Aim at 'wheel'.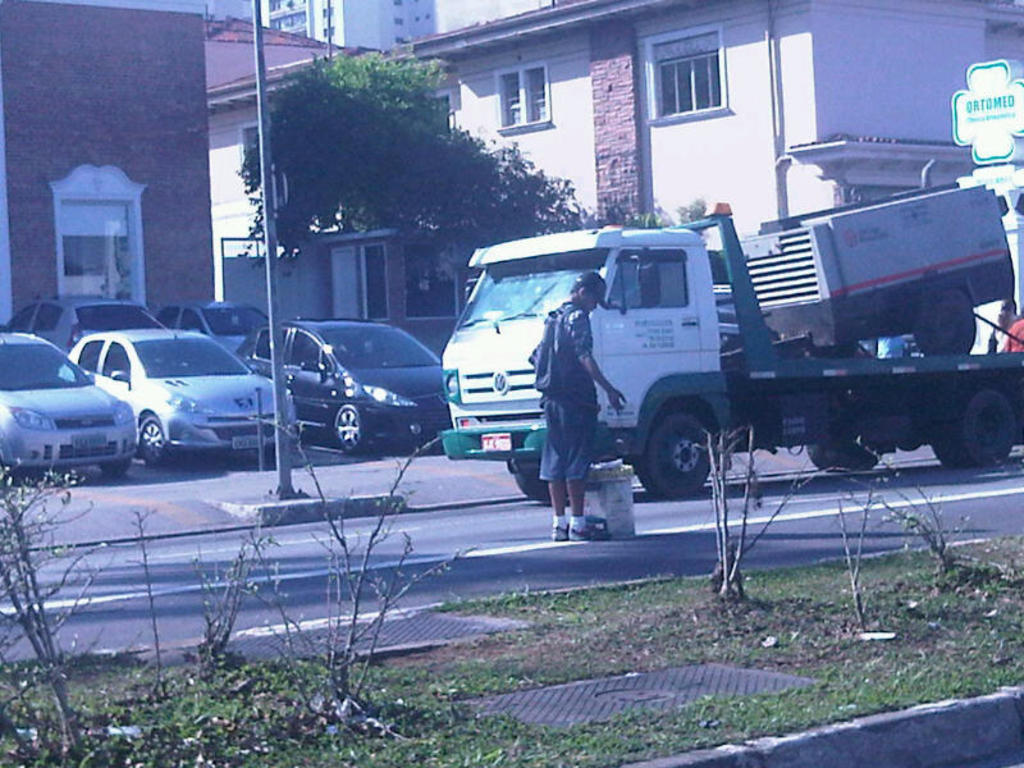
Aimed at bbox=[337, 403, 365, 456].
